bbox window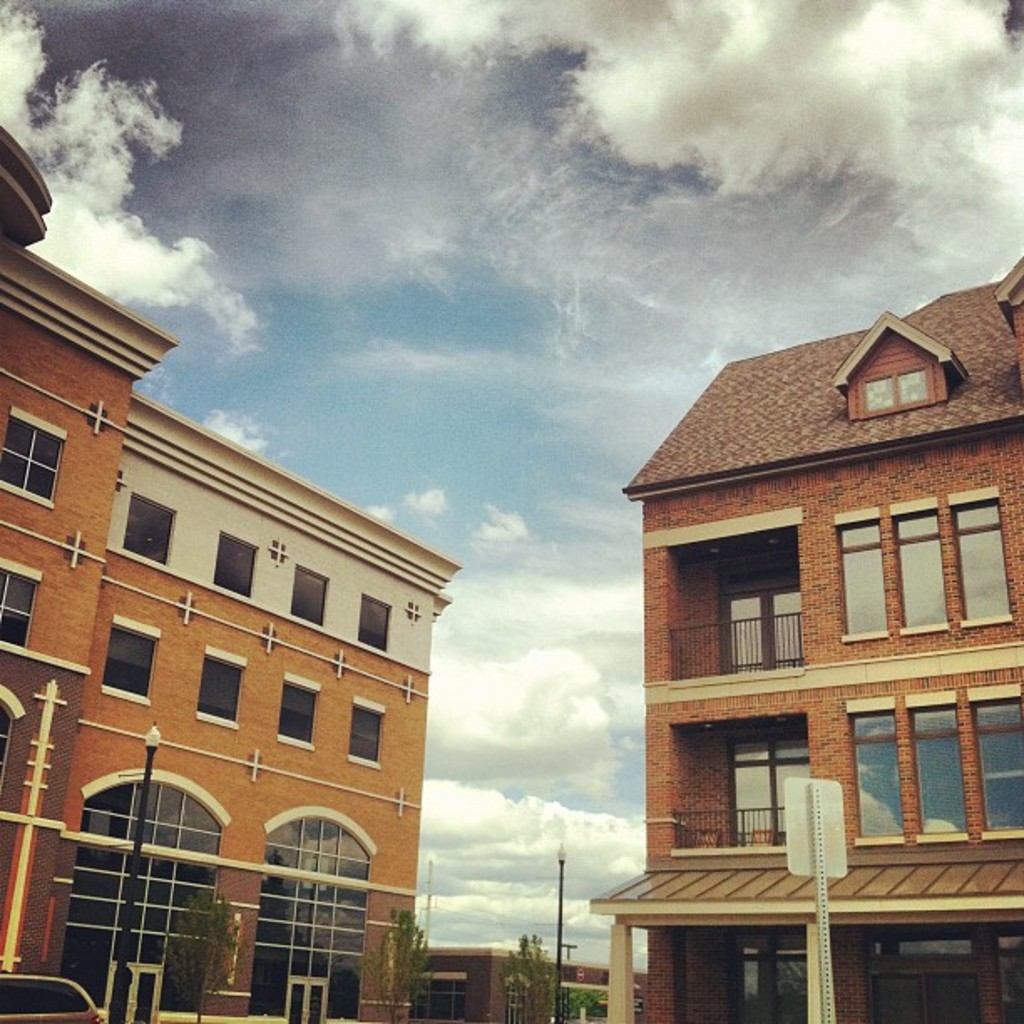
bbox(832, 509, 888, 644)
